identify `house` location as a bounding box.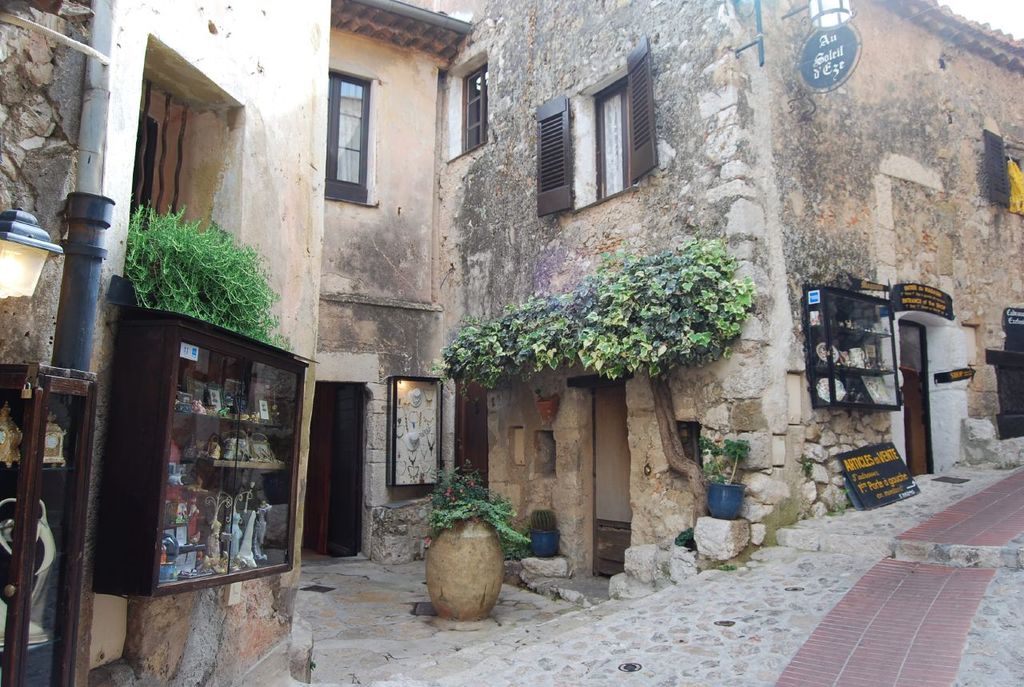
(left=437, top=0, right=1023, bottom=589).
